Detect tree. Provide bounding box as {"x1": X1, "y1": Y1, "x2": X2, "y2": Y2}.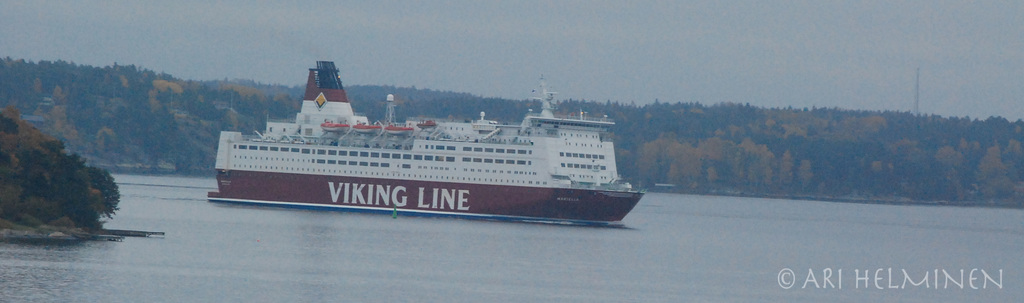
{"x1": 701, "y1": 132, "x2": 741, "y2": 174}.
